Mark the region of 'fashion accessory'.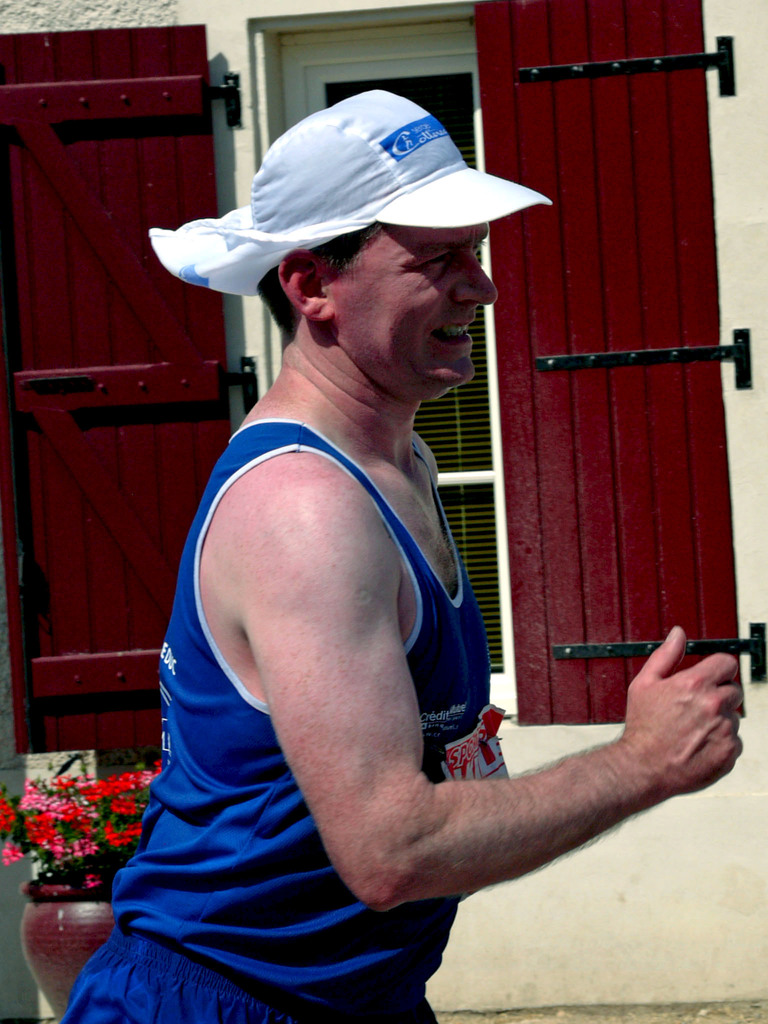
Region: {"left": 141, "top": 95, "right": 558, "bottom": 304}.
